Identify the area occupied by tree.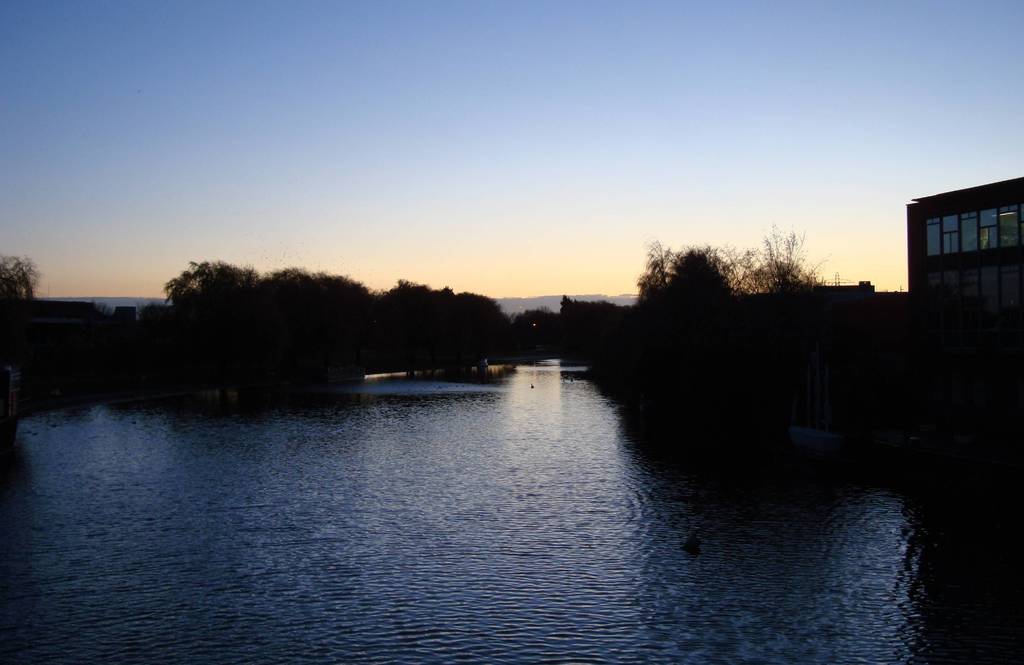
Area: BBox(374, 273, 444, 374).
